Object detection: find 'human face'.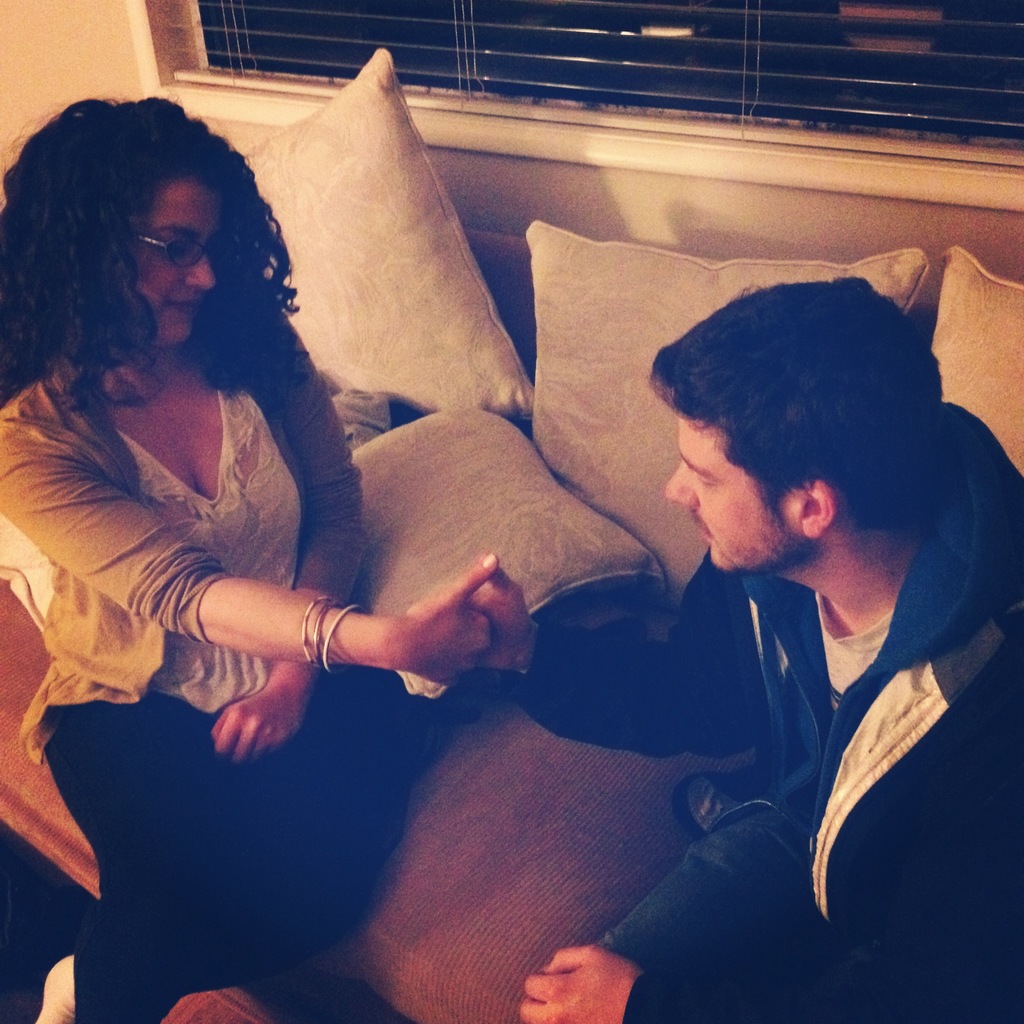
(662,410,791,580).
